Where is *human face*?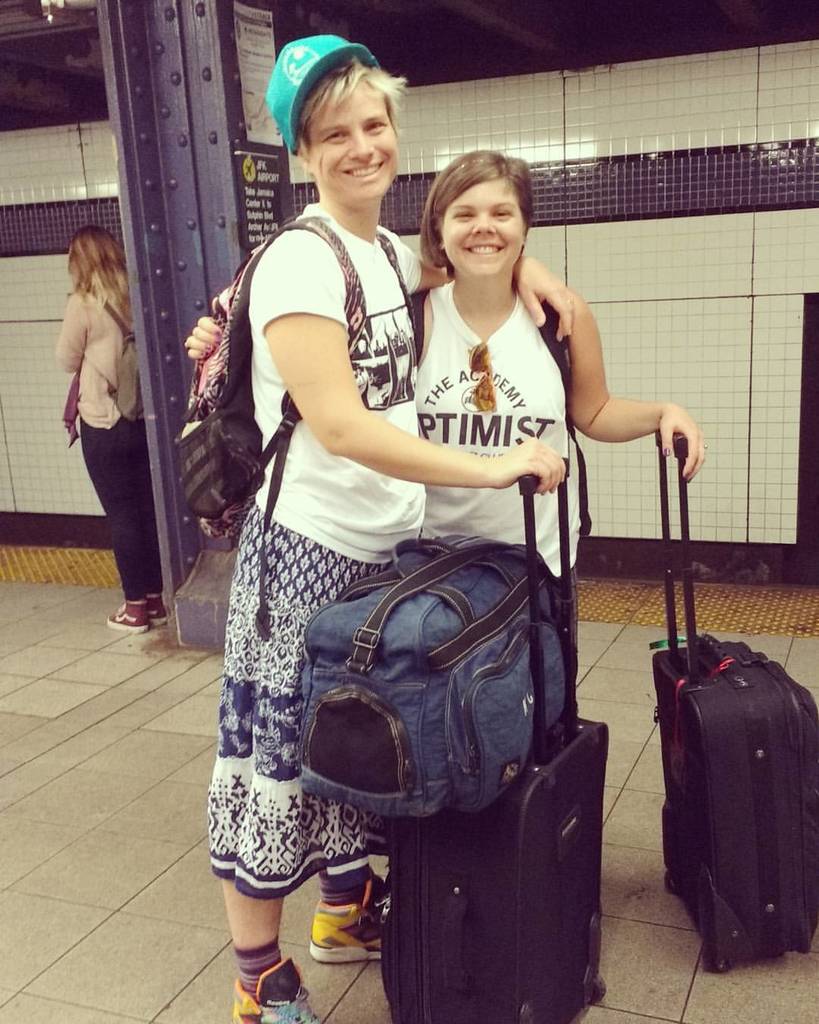
(309,83,402,200).
